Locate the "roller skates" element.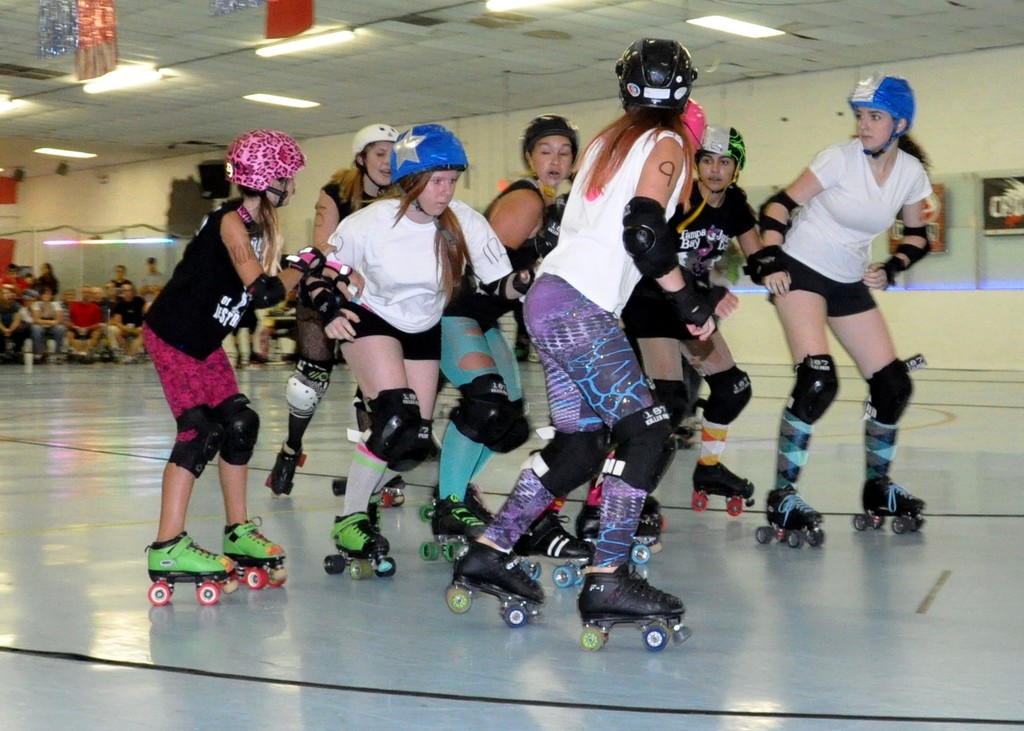
Element bbox: box(854, 481, 927, 534).
